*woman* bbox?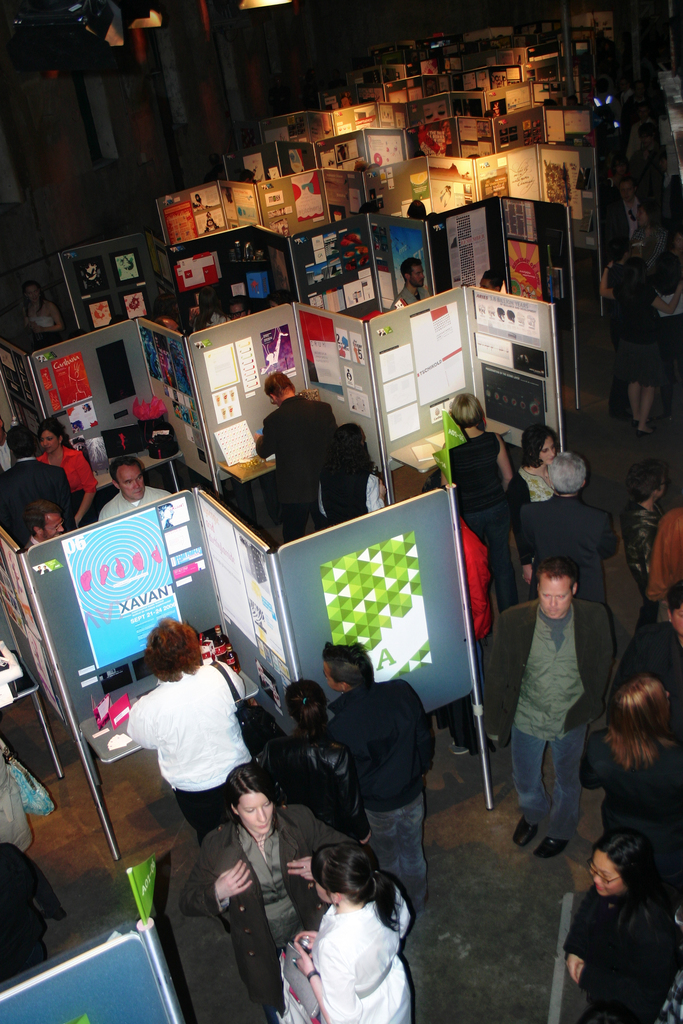
(left=21, top=282, right=62, bottom=348)
